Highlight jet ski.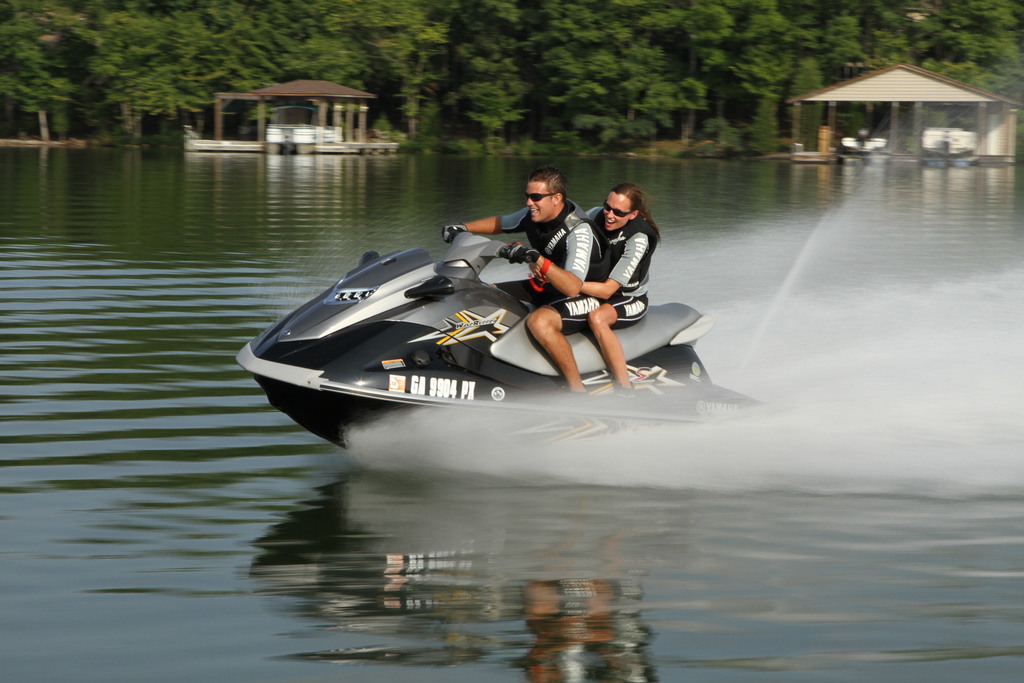
Highlighted region: 236:226:763:448.
